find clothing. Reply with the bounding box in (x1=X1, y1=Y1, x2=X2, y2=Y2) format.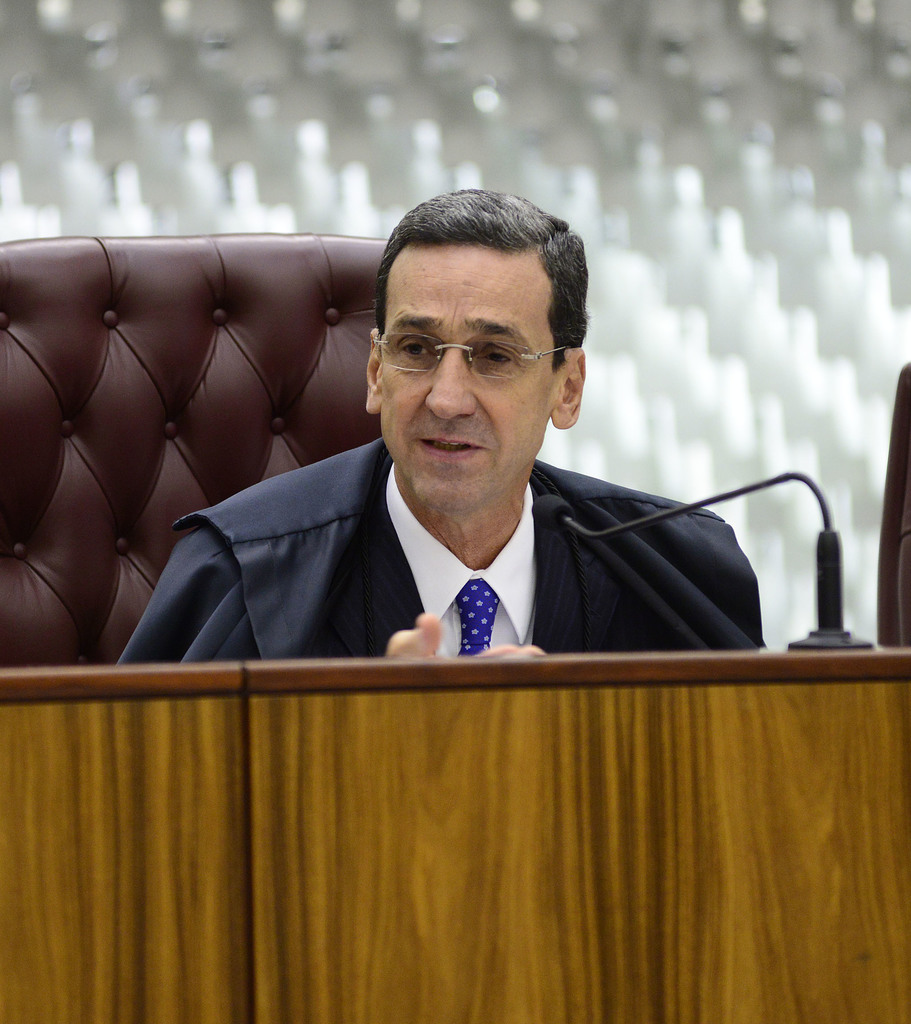
(x1=114, y1=406, x2=850, y2=709).
